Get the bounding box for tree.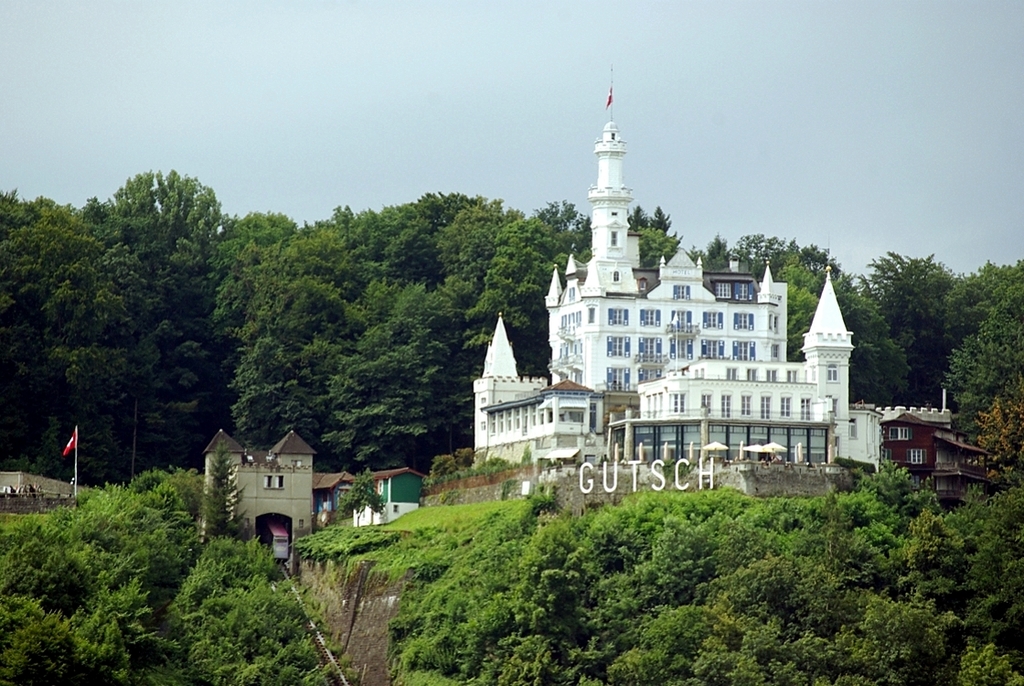
[left=795, top=455, right=922, bottom=567].
